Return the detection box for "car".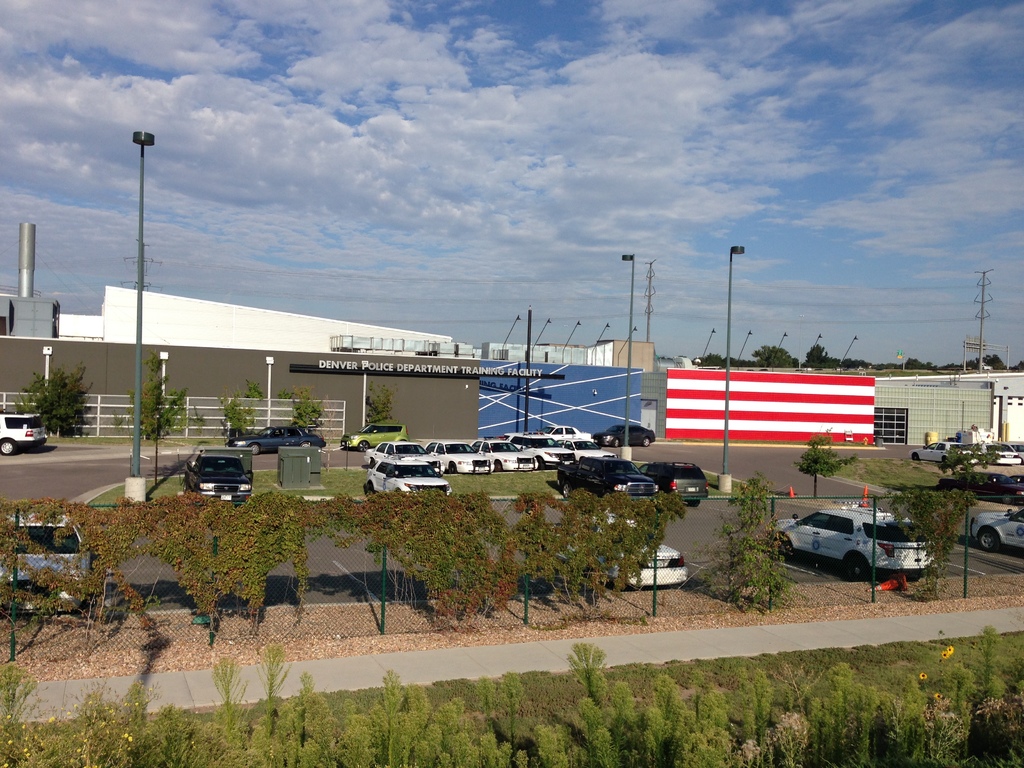
detection(186, 450, 253, 497).
